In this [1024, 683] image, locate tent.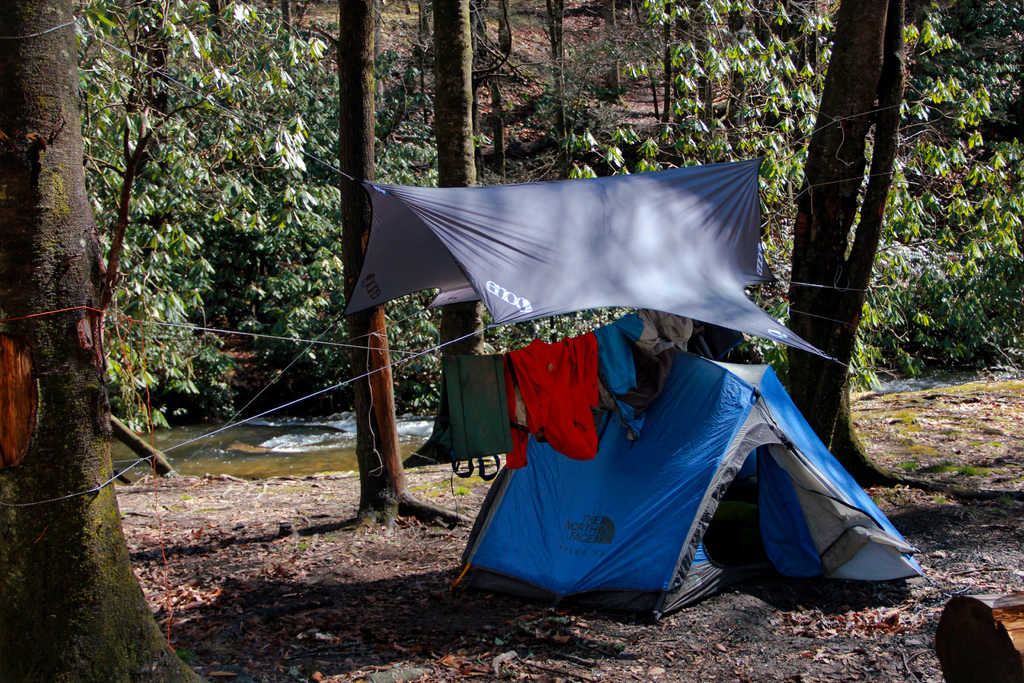
Bounding box: Rect(453, 349, 944, 614).
